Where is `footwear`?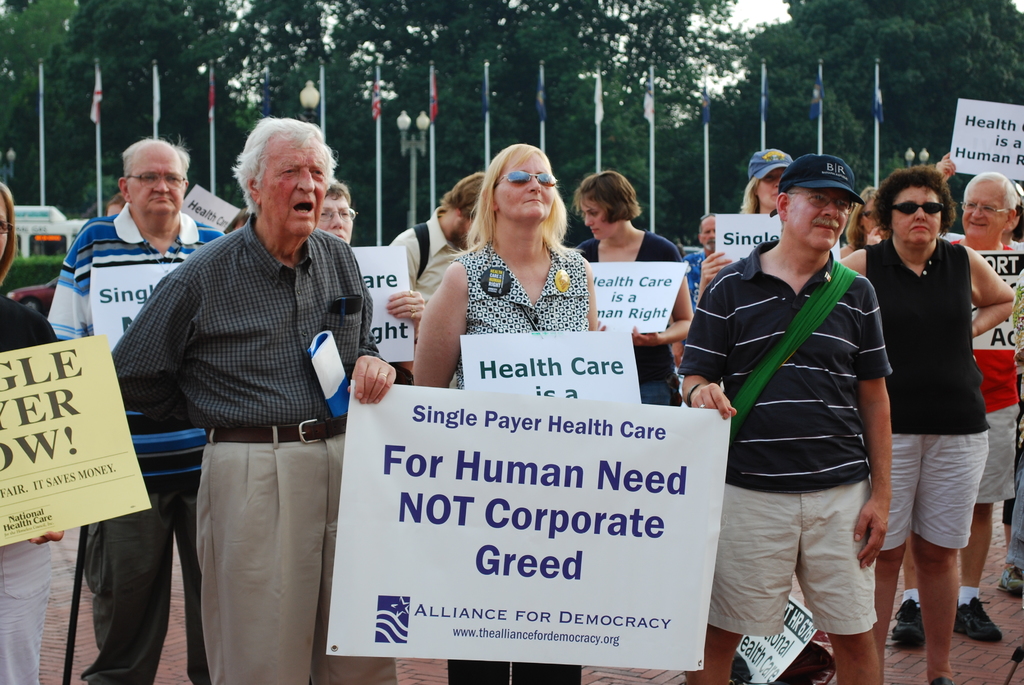
[left=952, top=596, right=1002, bottom=643].
